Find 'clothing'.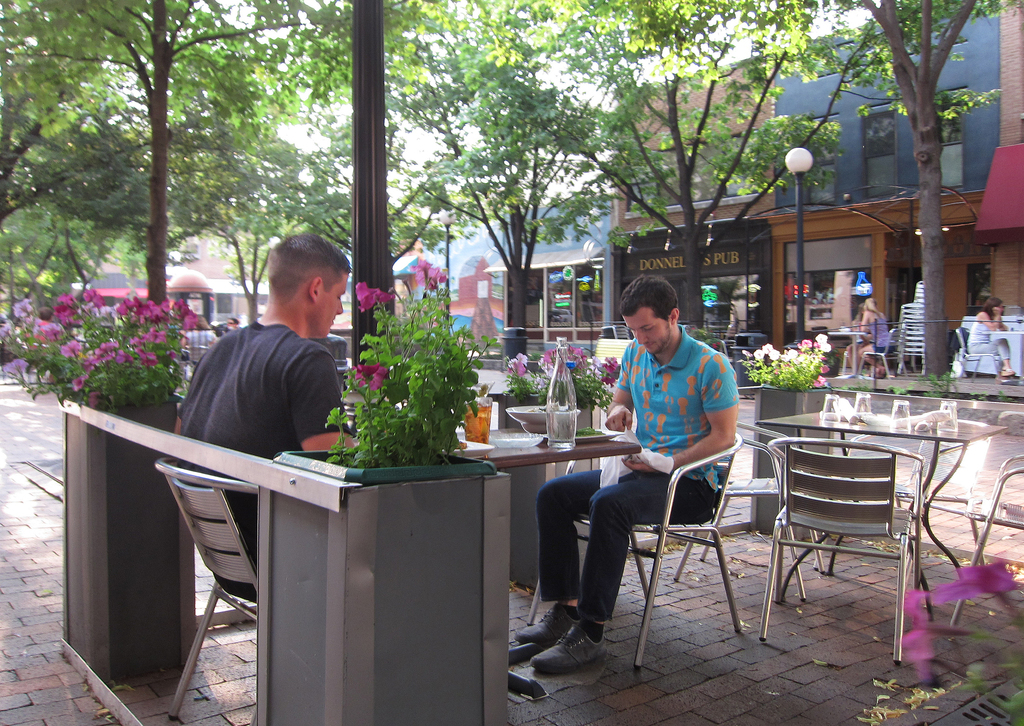
974/320/1015/375.
